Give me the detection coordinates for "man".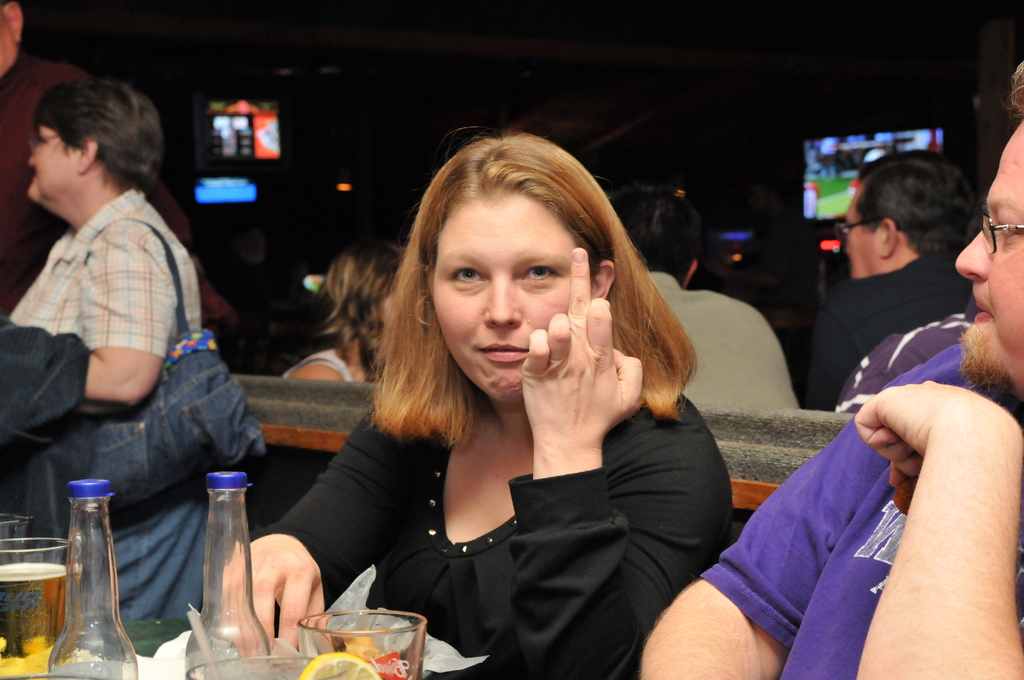
bbox=[613, 189, 804, 424].
